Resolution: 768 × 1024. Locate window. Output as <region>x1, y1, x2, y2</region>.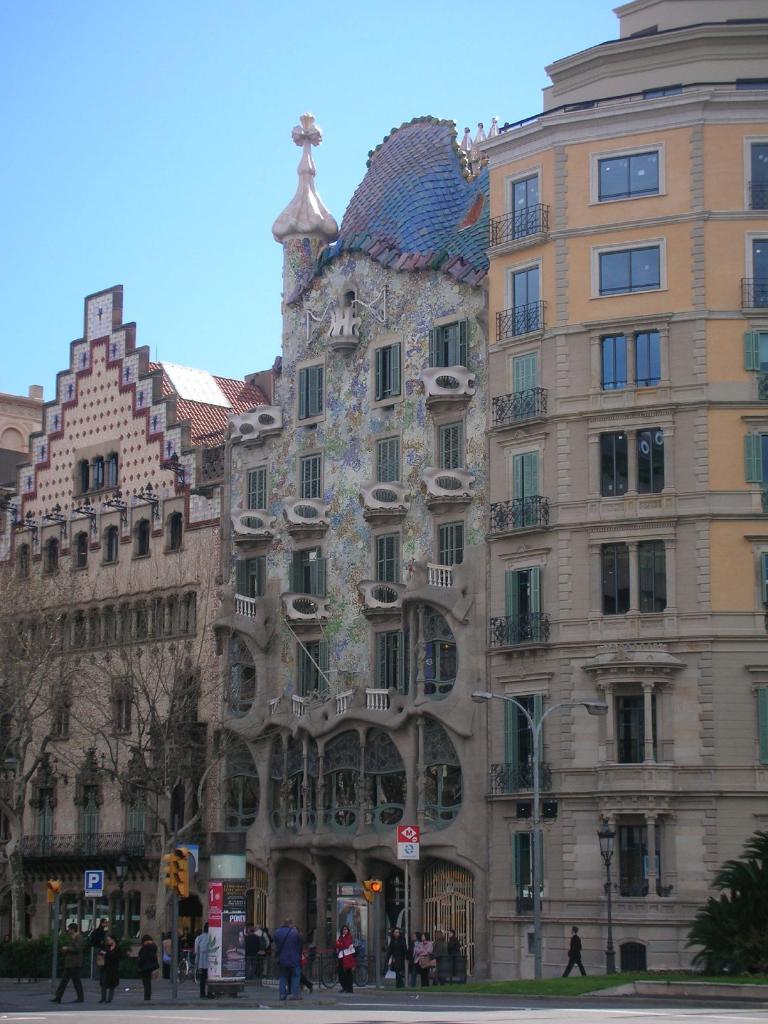
<region>748, 221, 767, 311</region>.
